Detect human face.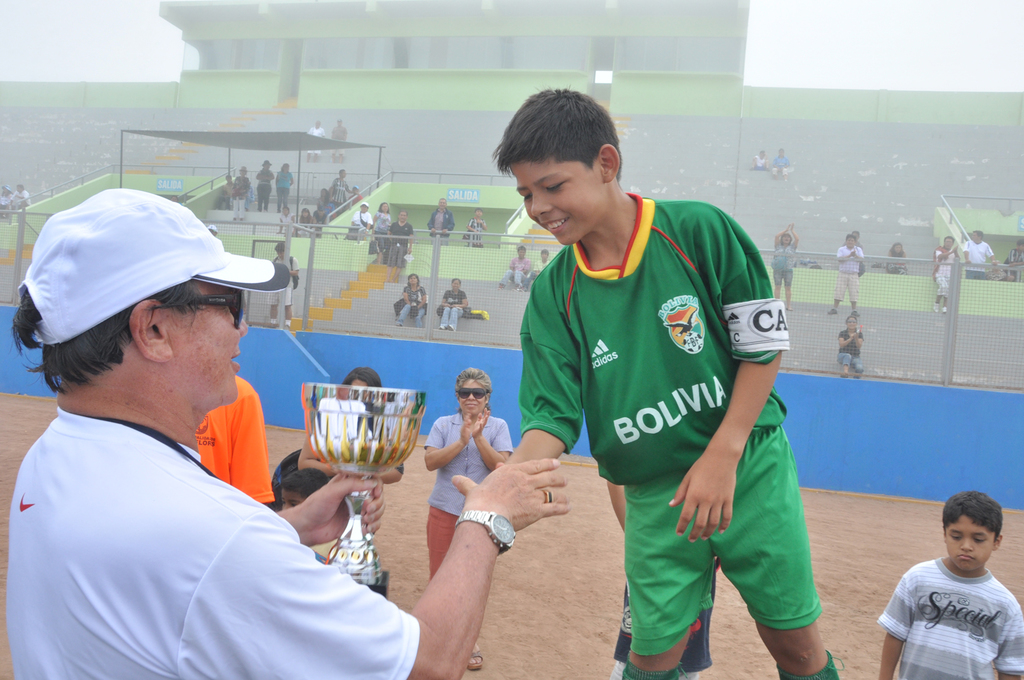
Detected at locate(943, 509, 998, 571).
